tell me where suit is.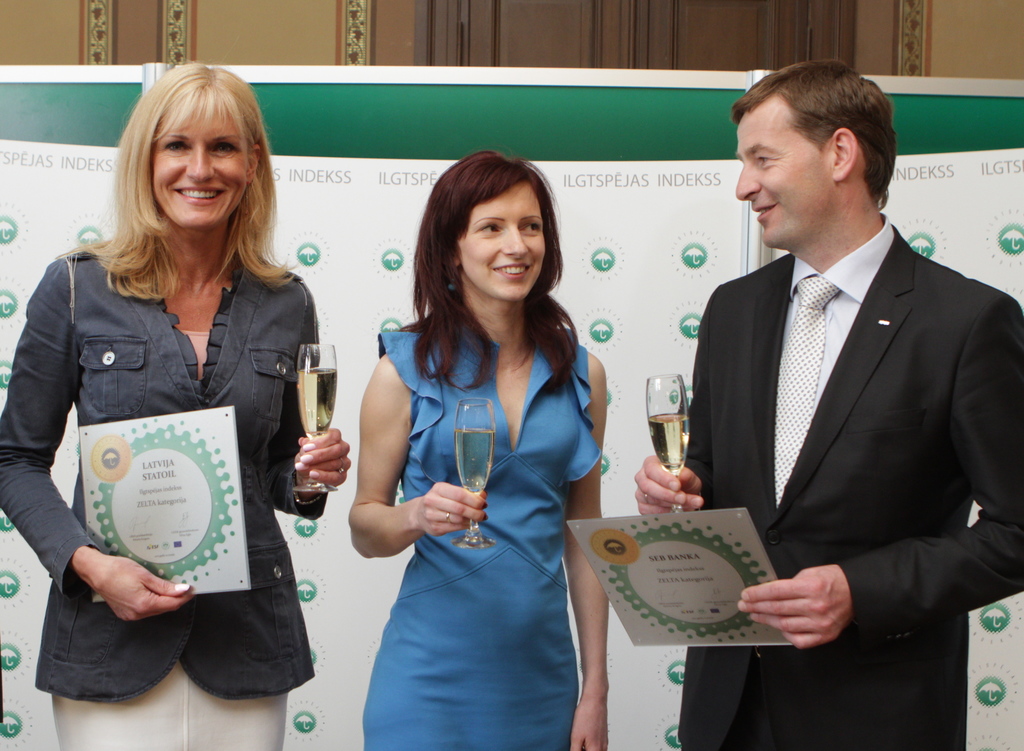
suit is at box=[31, 186, 323, 706].
